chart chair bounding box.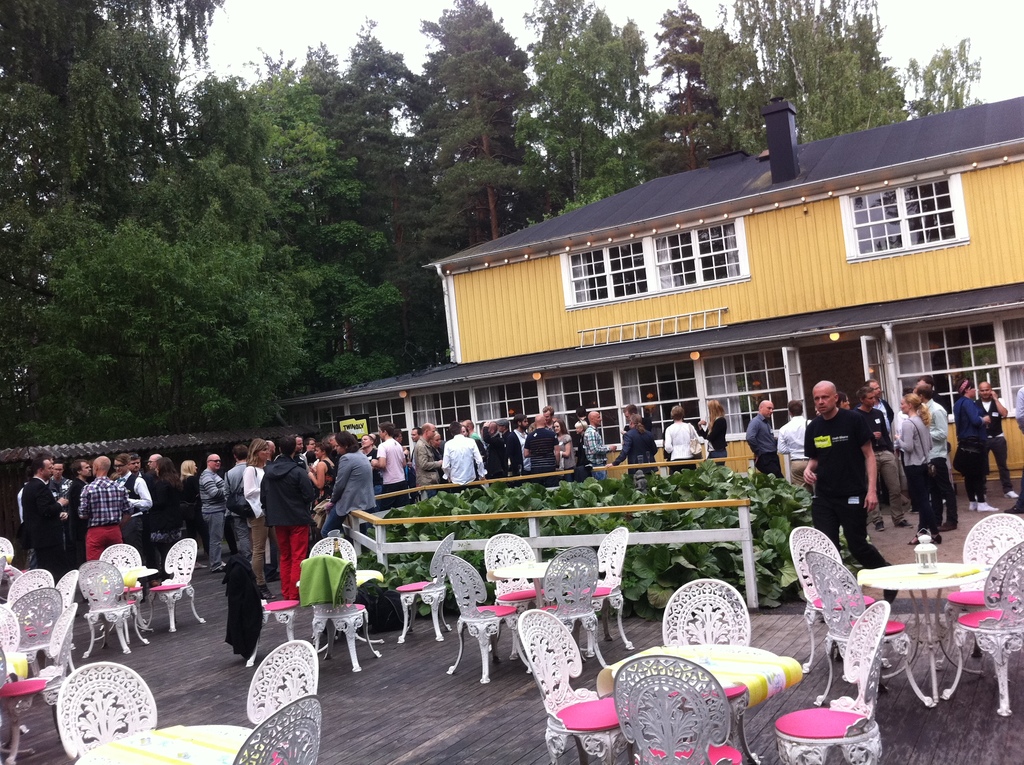
Charted: {"left": 50, "top": 600, "right": 79, "bottom": 677}.
